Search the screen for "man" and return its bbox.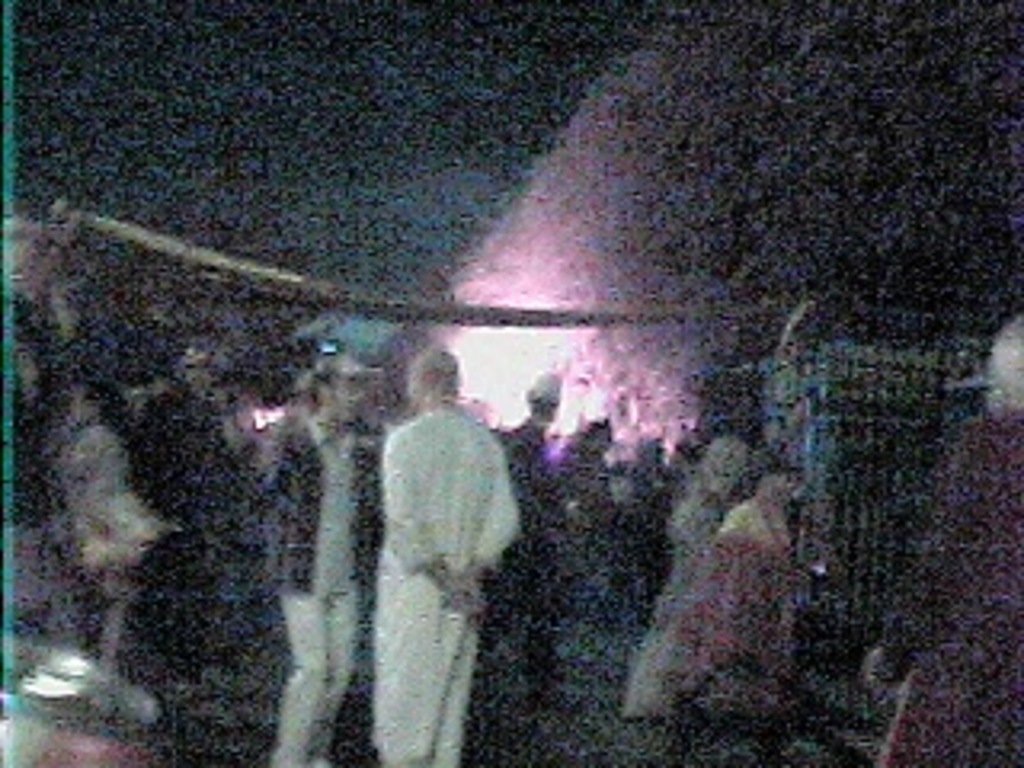
Found: {"left": 304, "top": 355, "right": 554, "bottom": 723}.
